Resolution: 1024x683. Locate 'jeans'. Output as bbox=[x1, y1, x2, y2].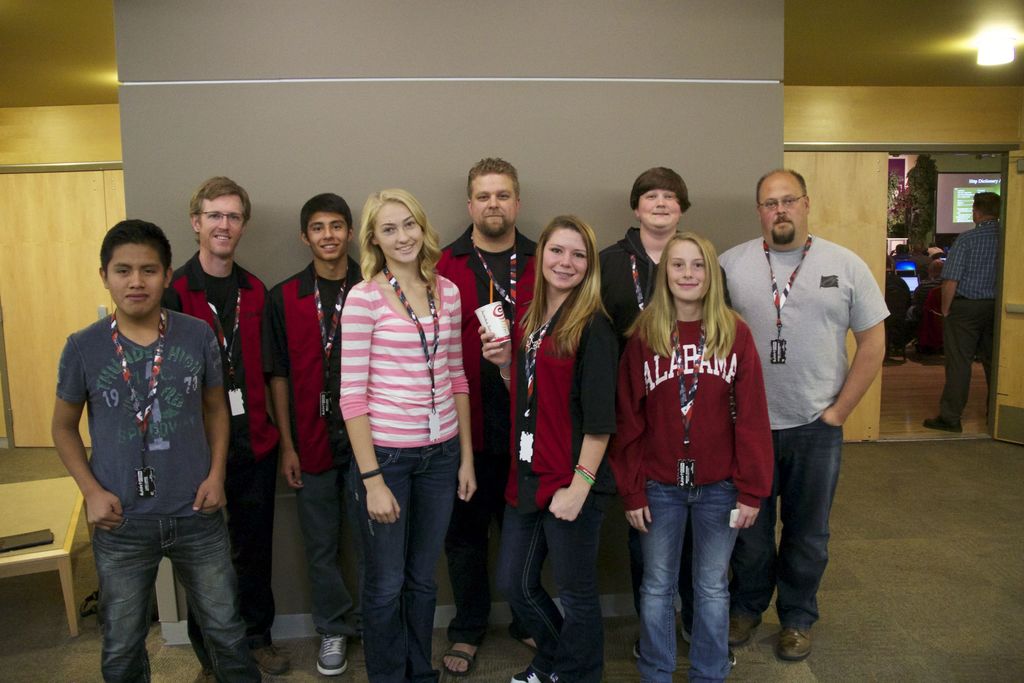
bbox=[94, 509, 261, 682].
